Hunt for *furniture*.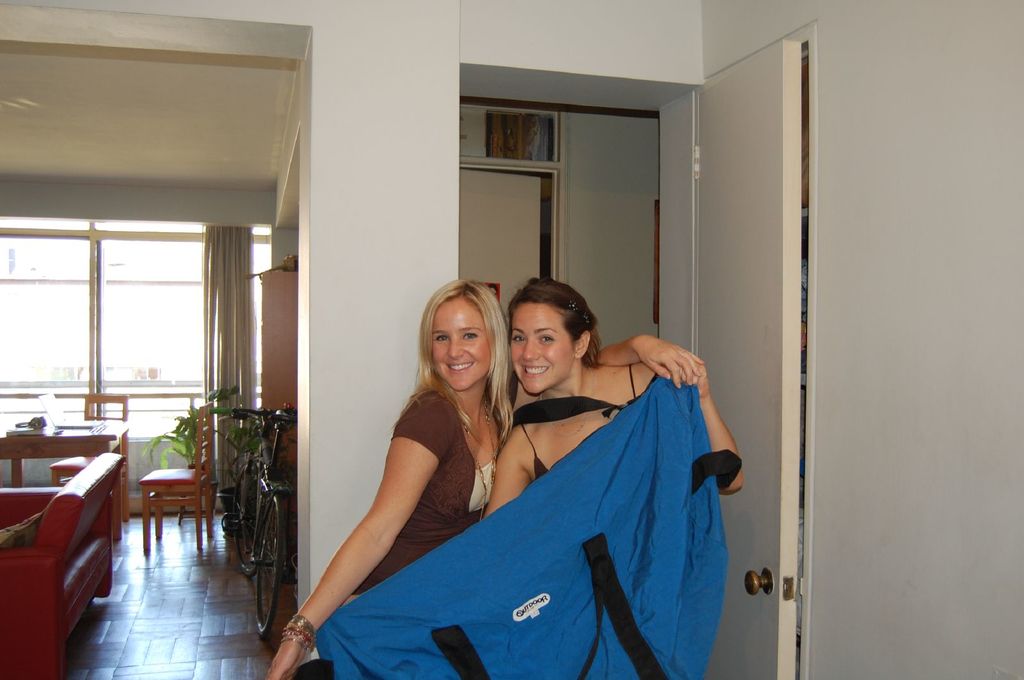
Hunted down at crop(85, 392, 127, 518).
